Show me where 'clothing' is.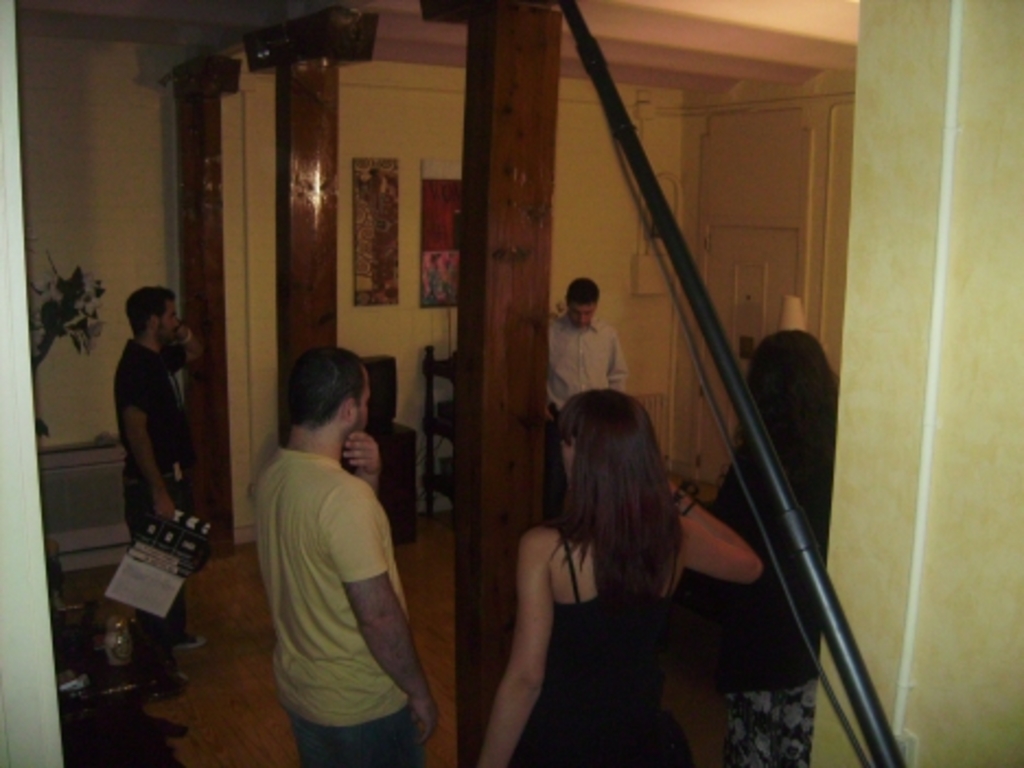
'clothing' is at rect(707, 372, 836, 713).
